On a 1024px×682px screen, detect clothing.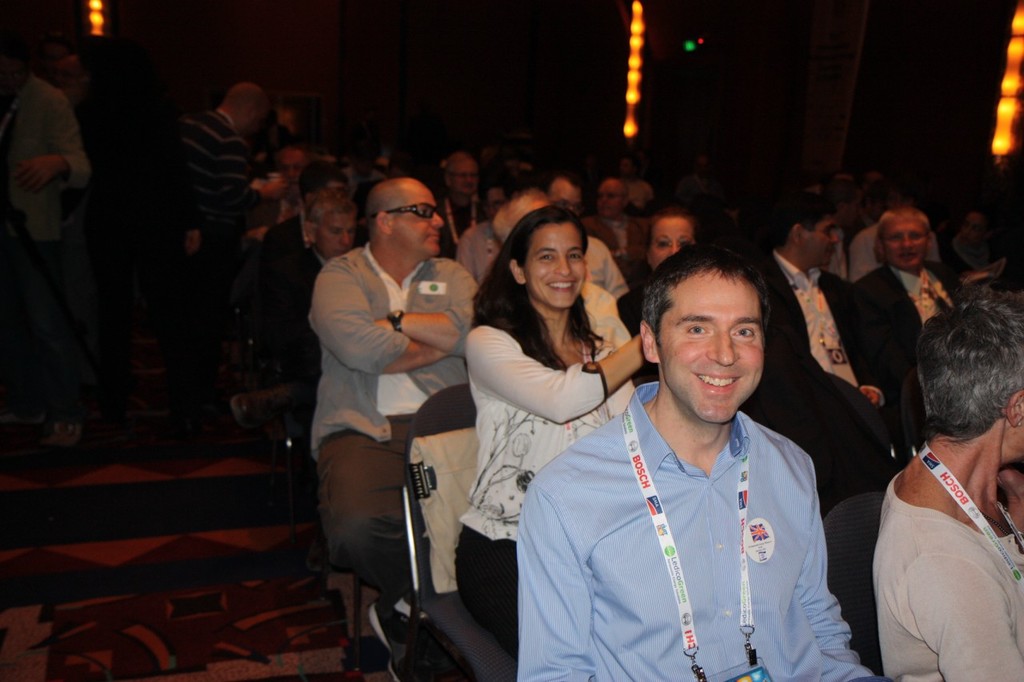
region(586, 234, 629, 304).
